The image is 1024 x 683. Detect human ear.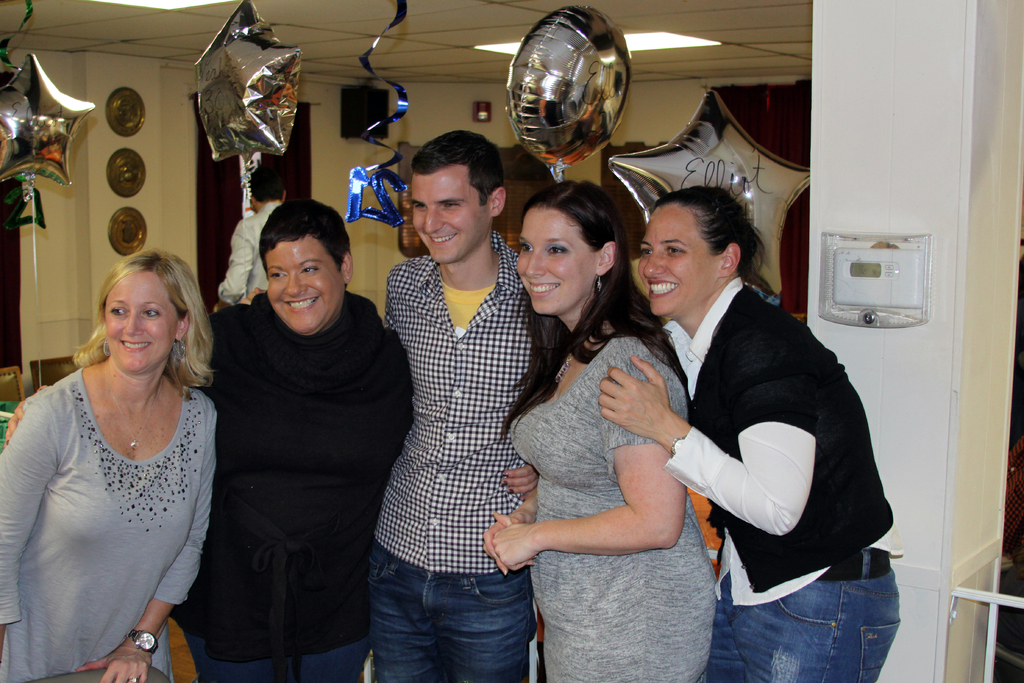
Detection: locate(340, 252, 354, 283).
